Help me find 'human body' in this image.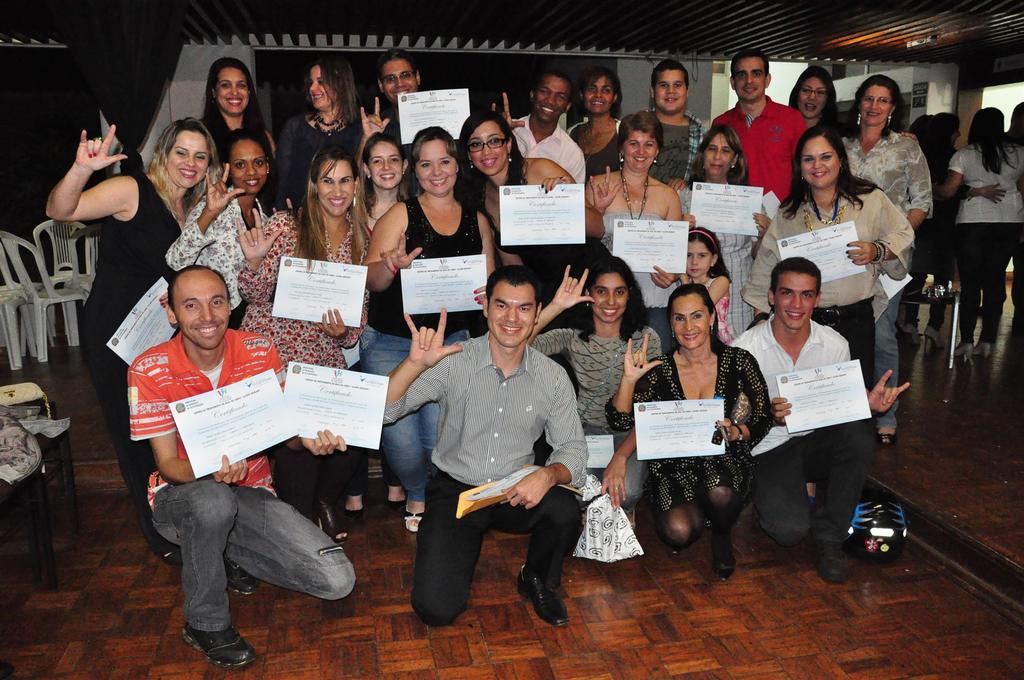
Found it: [left=755, top=128, right=927, bottom=384].
